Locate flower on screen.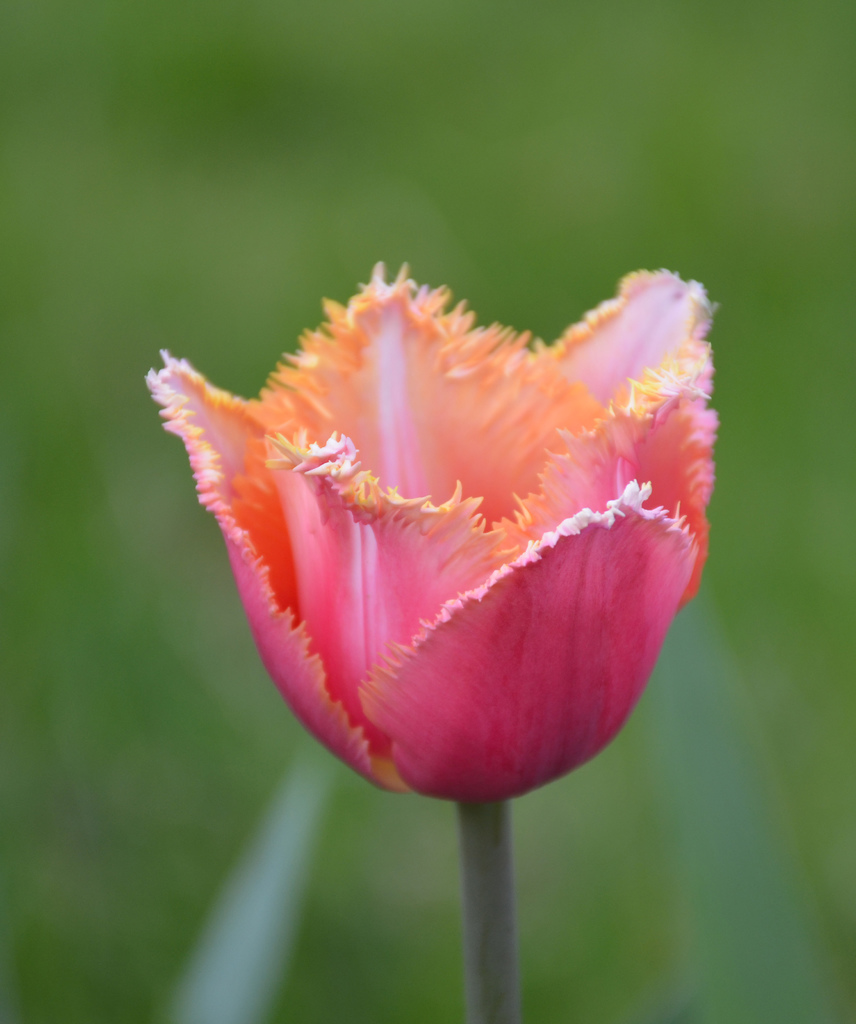
On screen at {"x1": 171, "y1": 247, "x2": 694, "y2": 806}.
